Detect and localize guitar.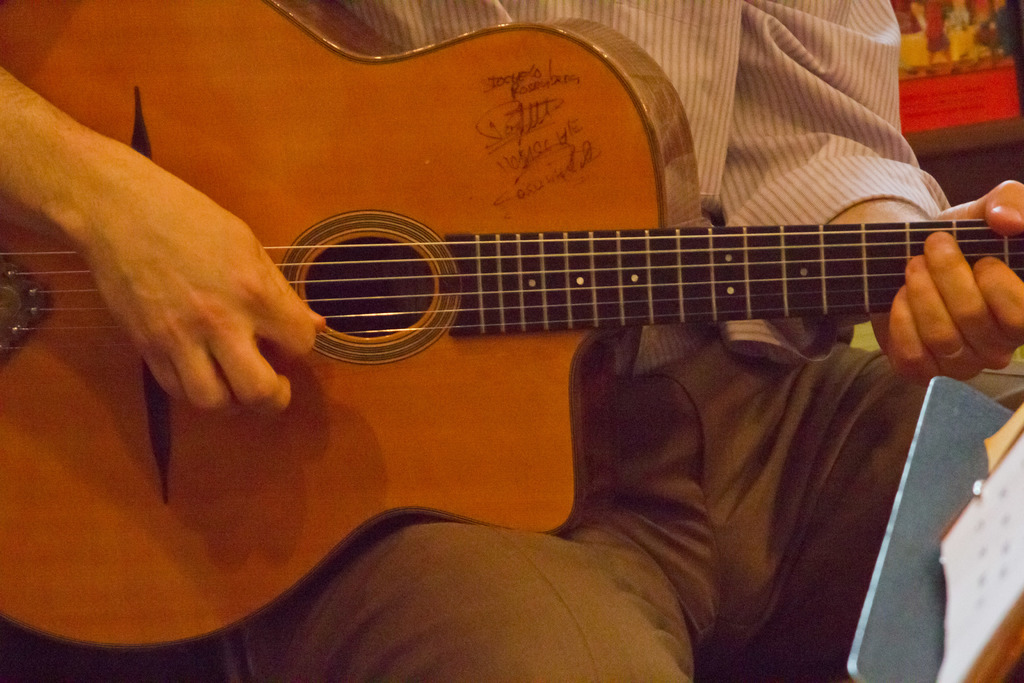
Localized at (0, 0, 1023, 661).
